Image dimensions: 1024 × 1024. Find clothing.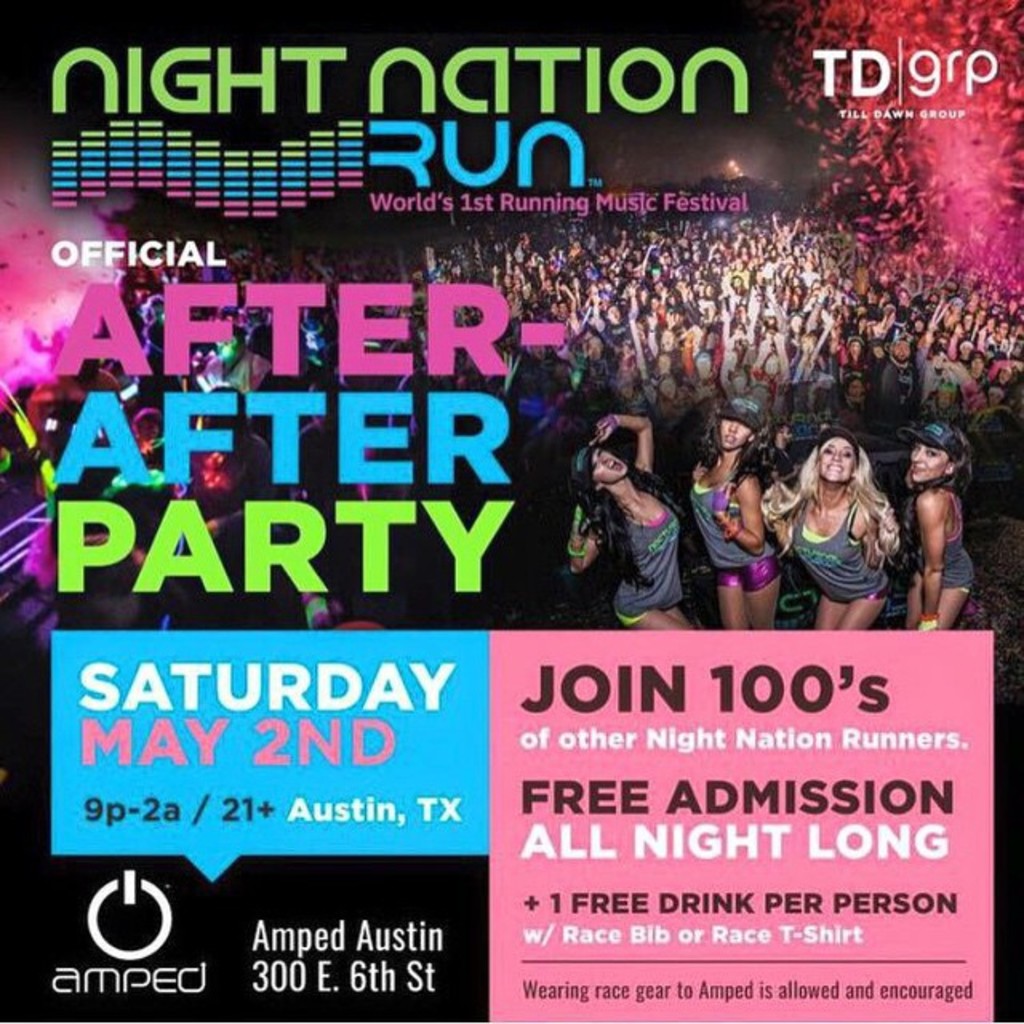
[787,494,890,602].
